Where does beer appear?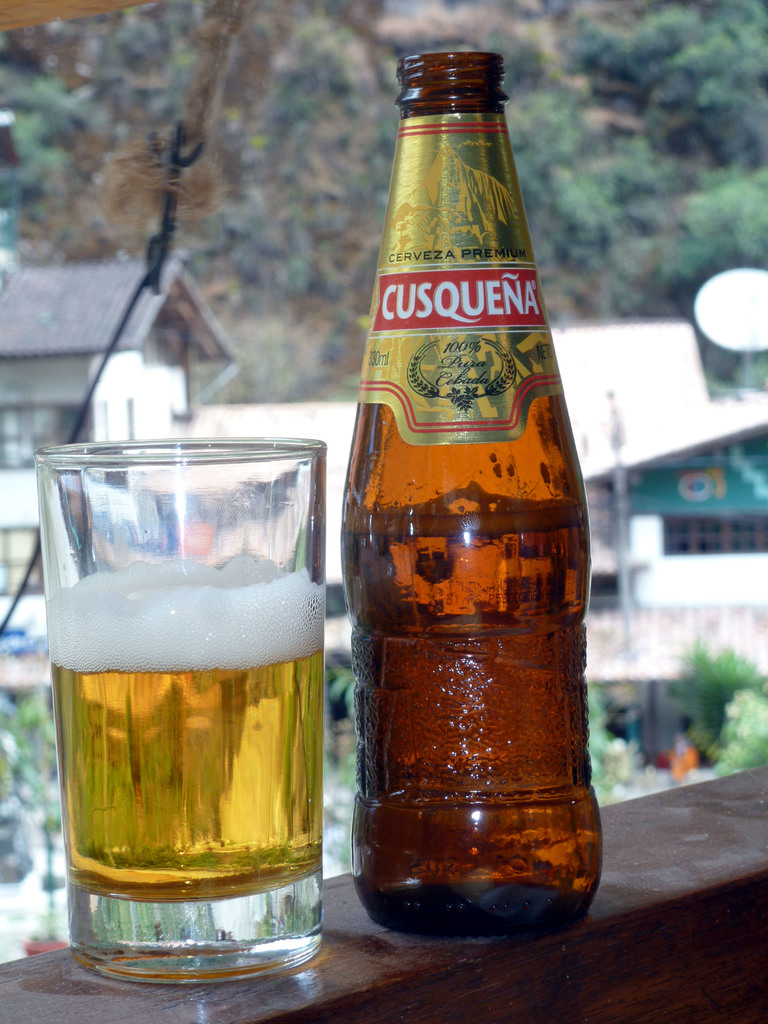
Appears at bbox=(33, 428, 335, 993).
